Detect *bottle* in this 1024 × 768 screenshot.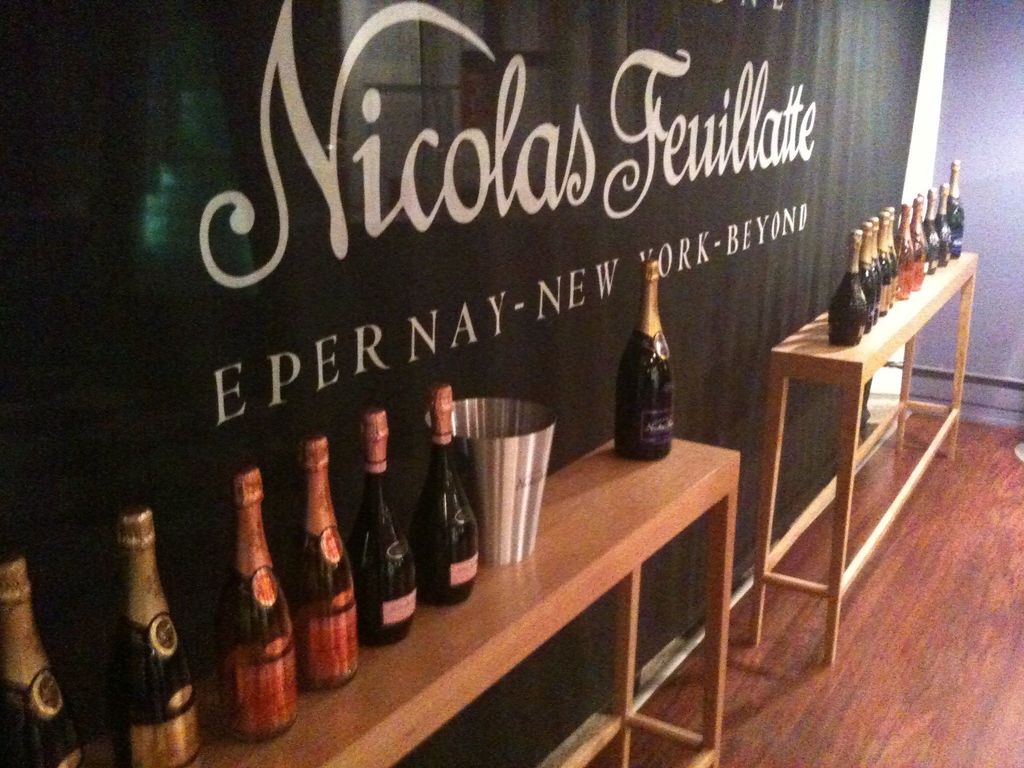
Detection: (820,231,859,358).
